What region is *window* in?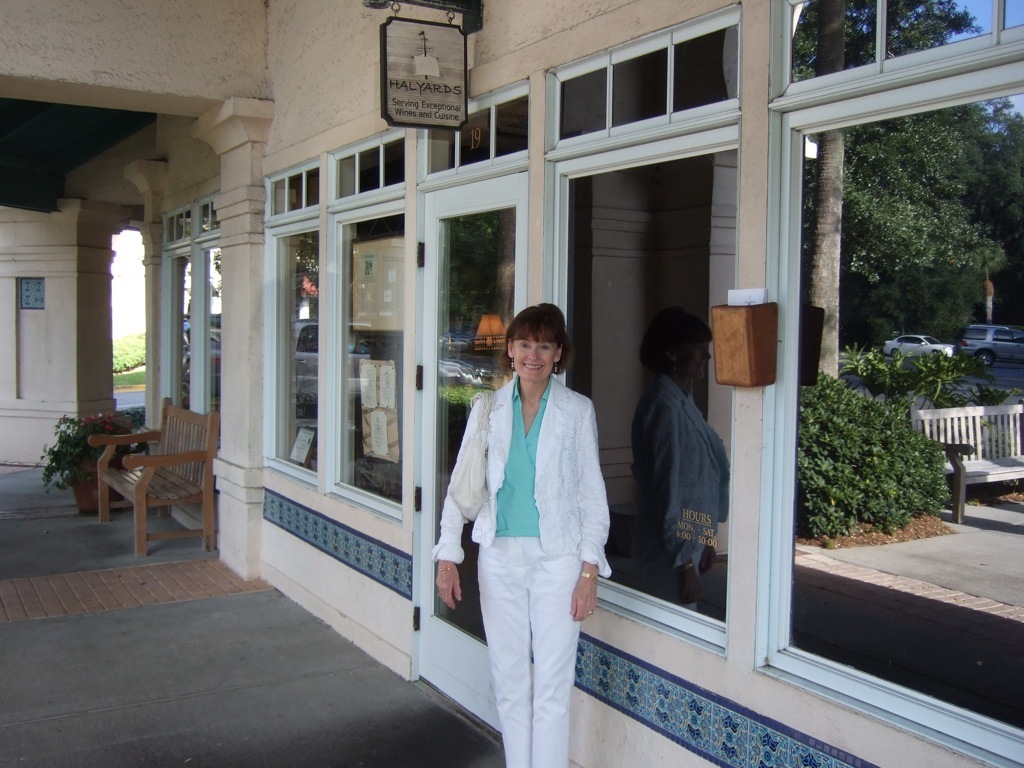
select_region(761, 67, 1023, 766).
